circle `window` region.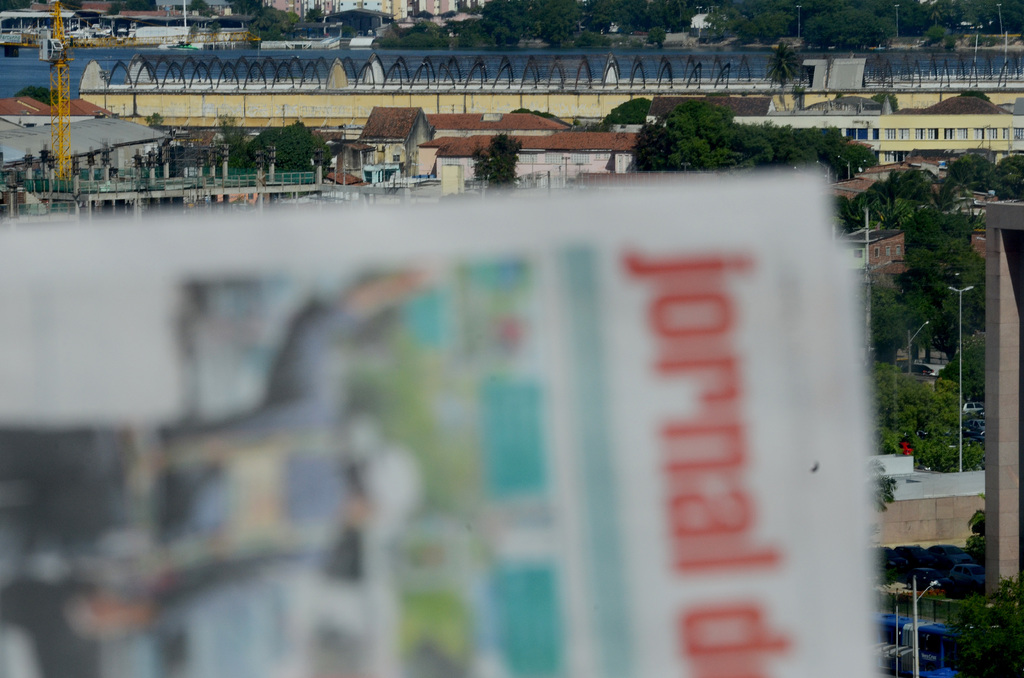
Region: detection(900, 128, 911, 138).
